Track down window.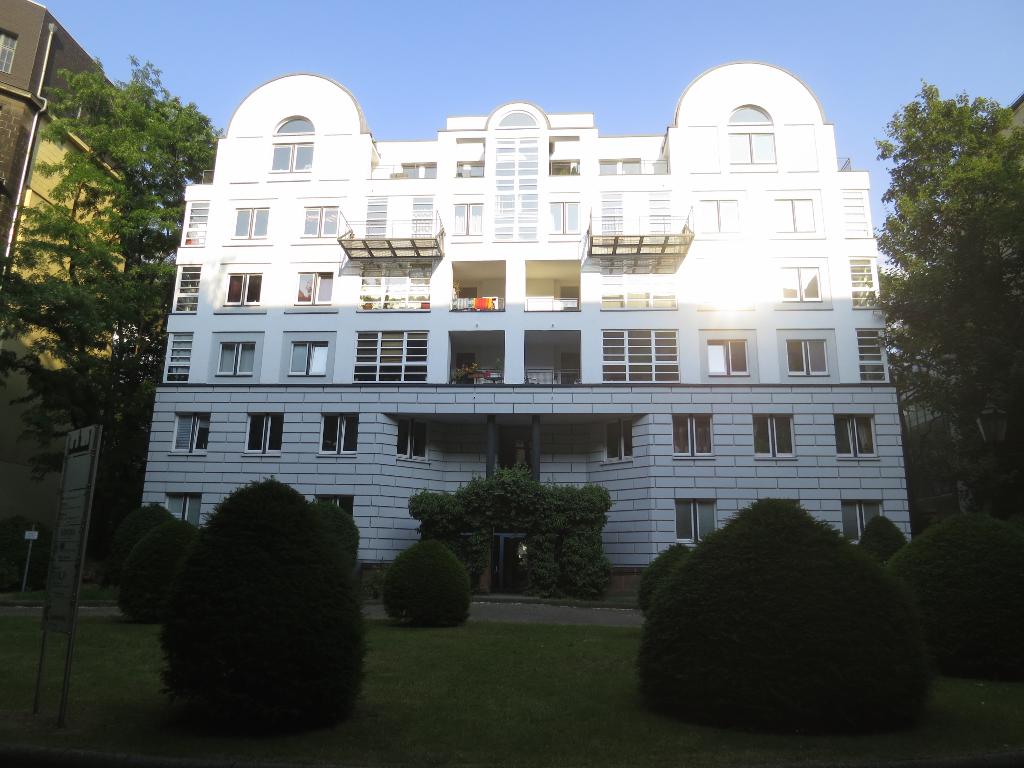
Tracked to bbox=[320, 496, 356, 524].
